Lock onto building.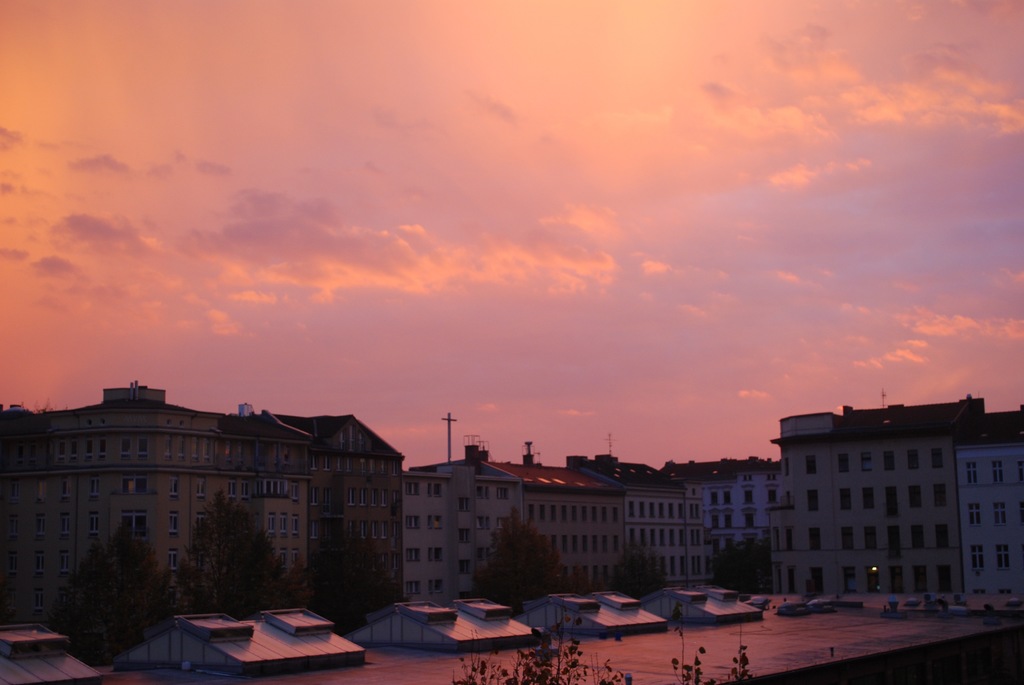
Locked: left=575, top=459, right=636, bottom=584.
